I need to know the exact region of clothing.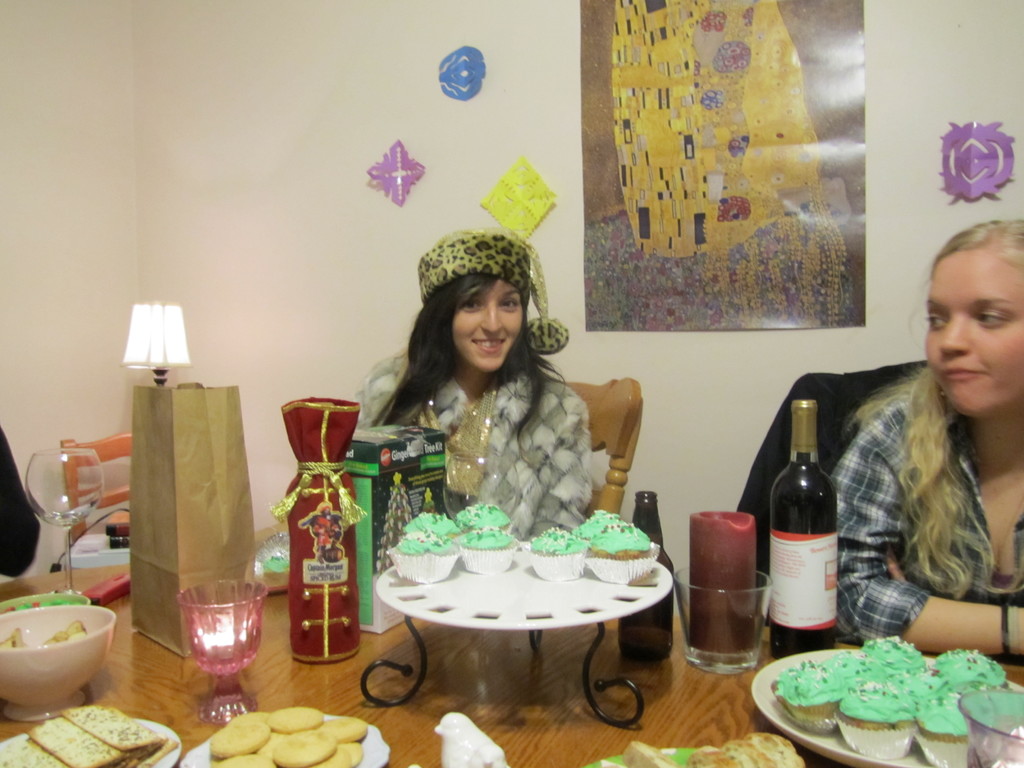
Region: <region>0, 420, 44, 580</region>.
